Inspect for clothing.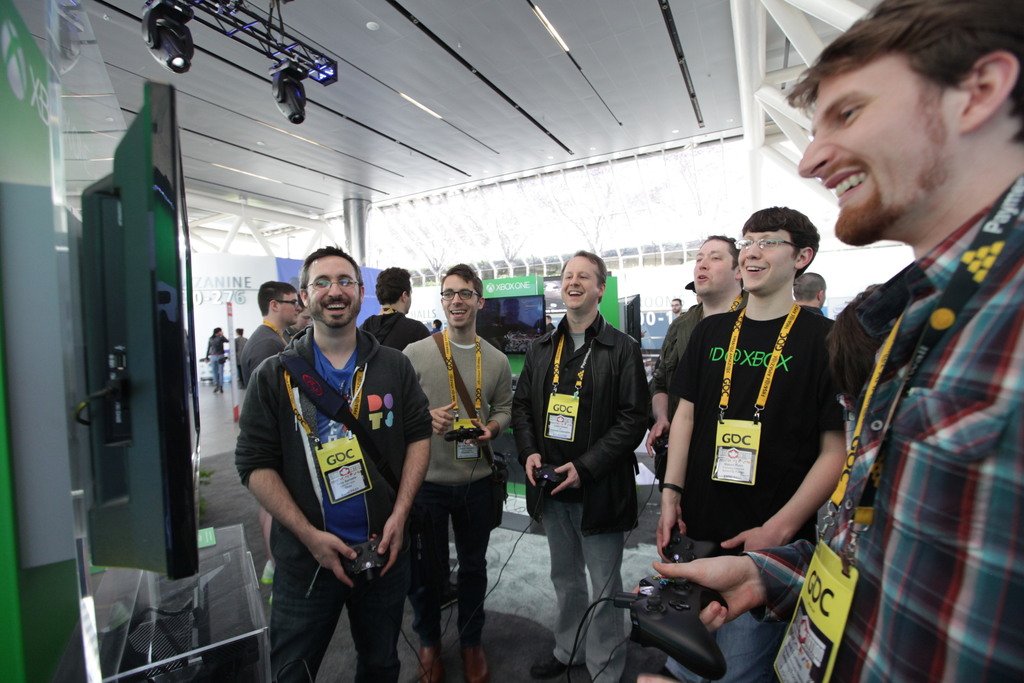
Inspection: [x1=245, y1=292, x2=418, y2=646].
